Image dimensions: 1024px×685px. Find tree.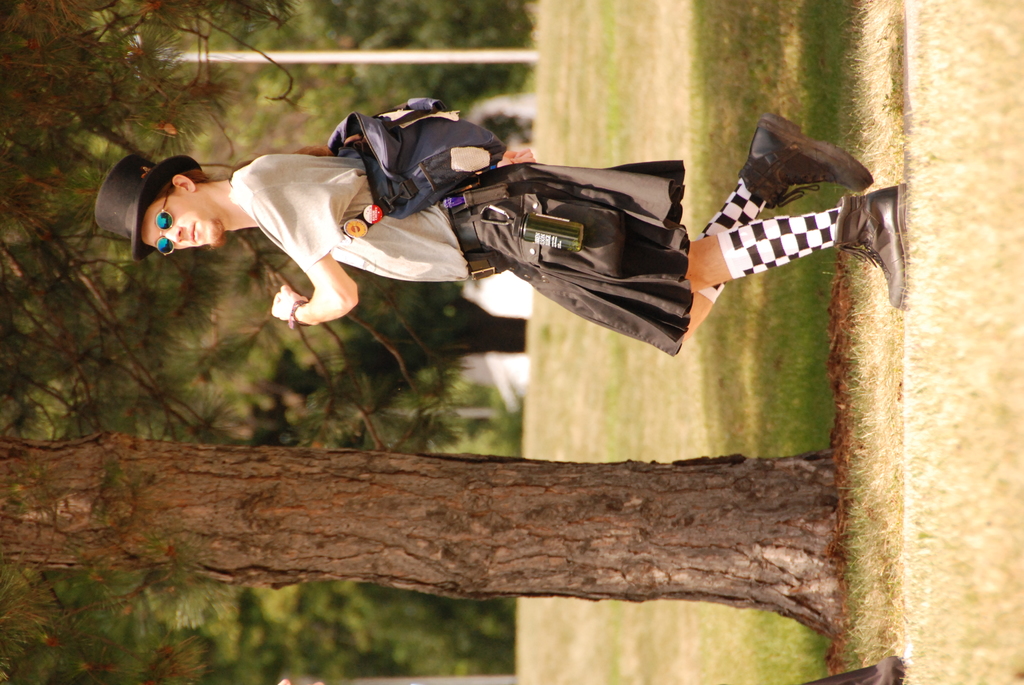
select_region(0, 428, 840, 639).
